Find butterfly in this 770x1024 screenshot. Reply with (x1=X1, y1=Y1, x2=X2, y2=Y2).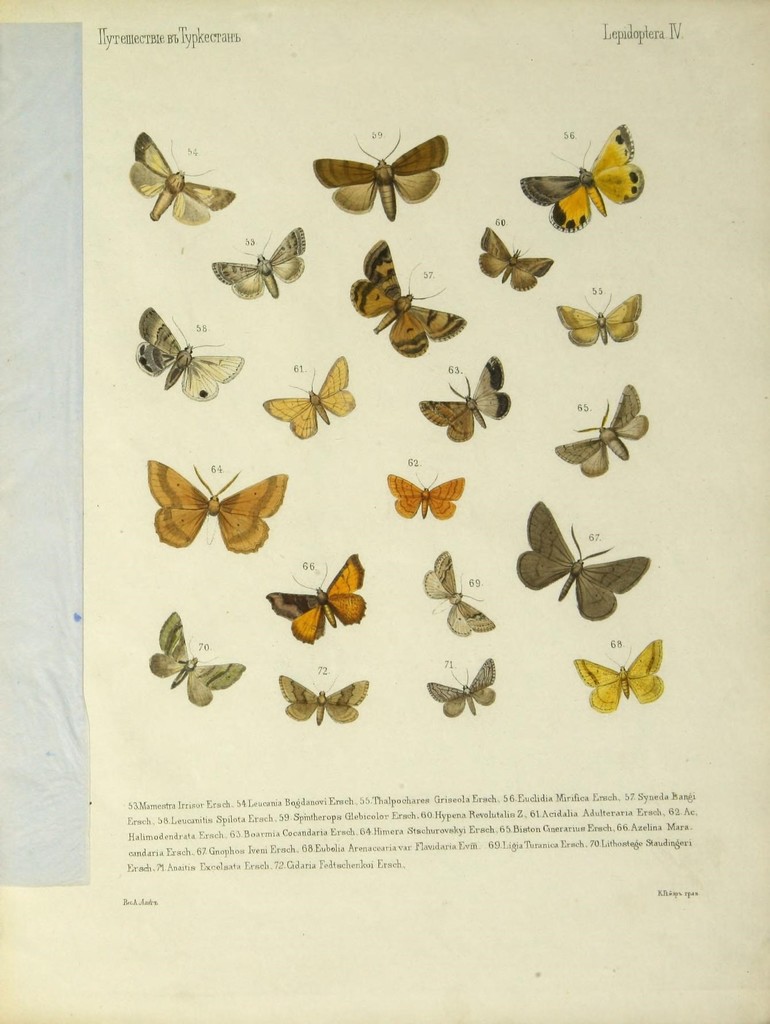
(x1=209, y1=214, x2=311, y2=301).
